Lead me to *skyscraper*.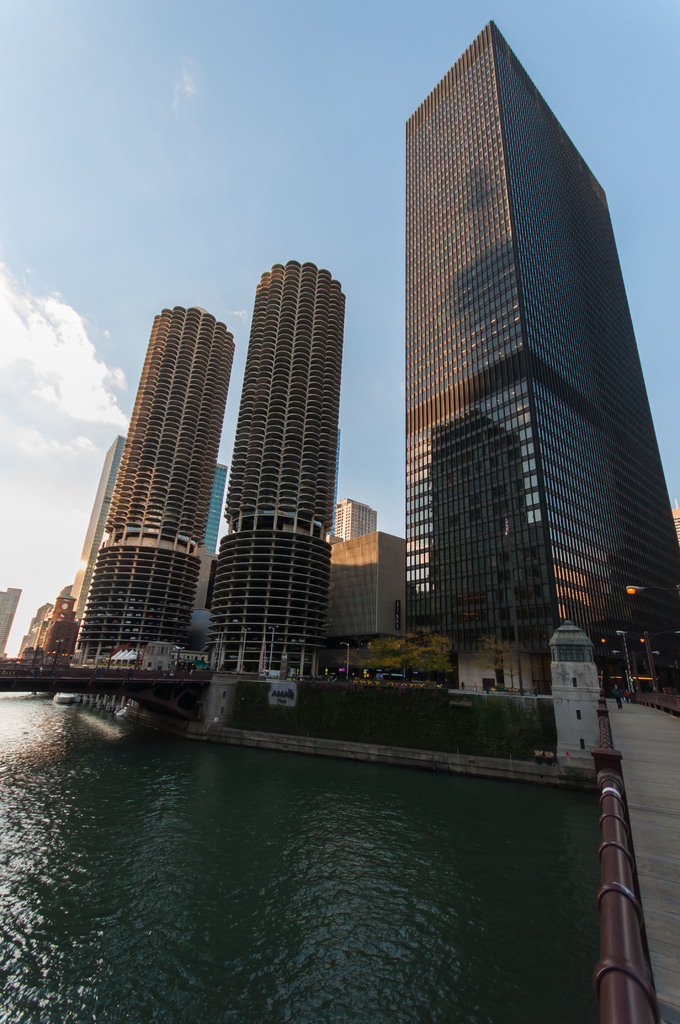
Lead to <region>55, 304, 248, 678</region>.
